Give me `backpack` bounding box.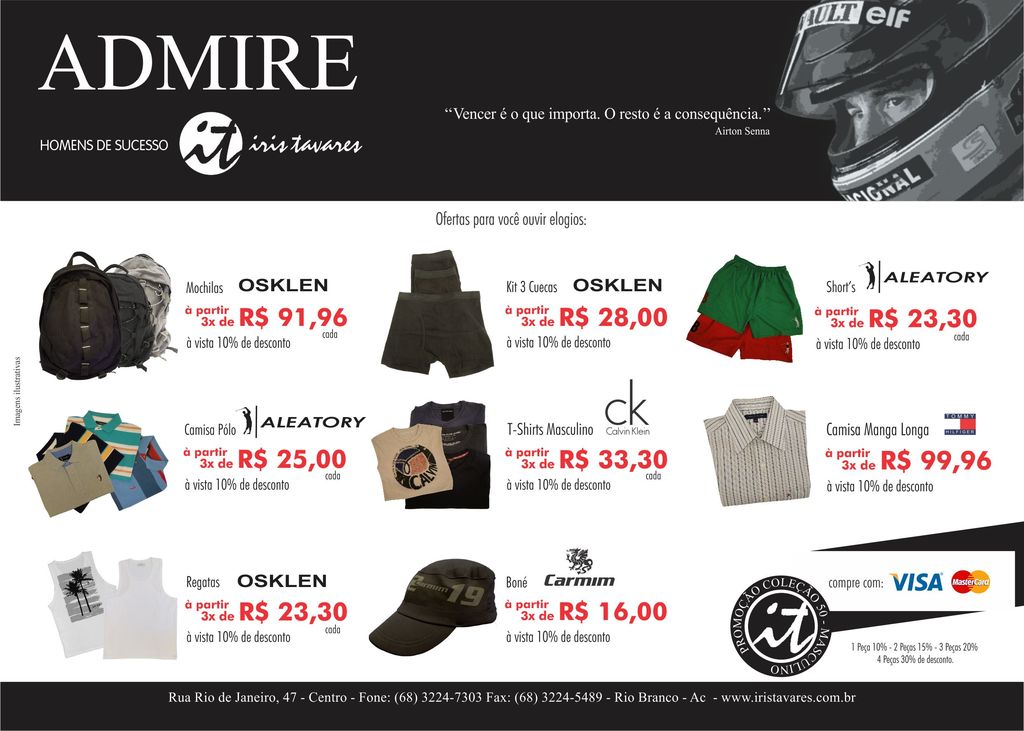
box(109, 247, 180, 367).
